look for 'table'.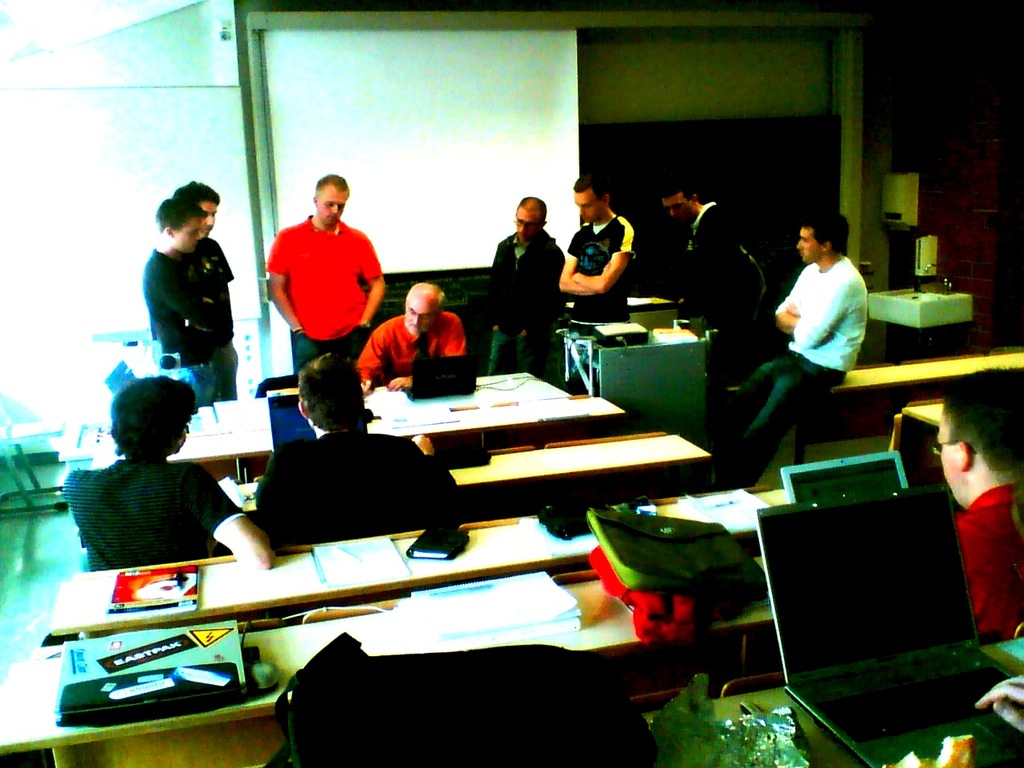
Found: [93, 378, 618, 474].
